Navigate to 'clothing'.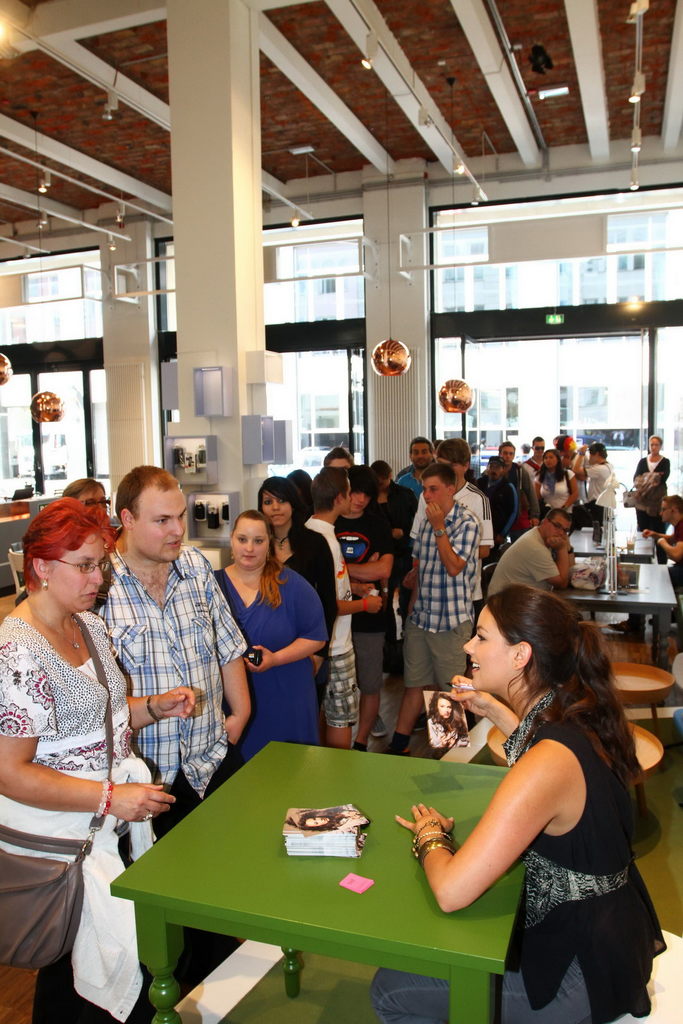
Navigation target: region(385, 488, 483, 706).
